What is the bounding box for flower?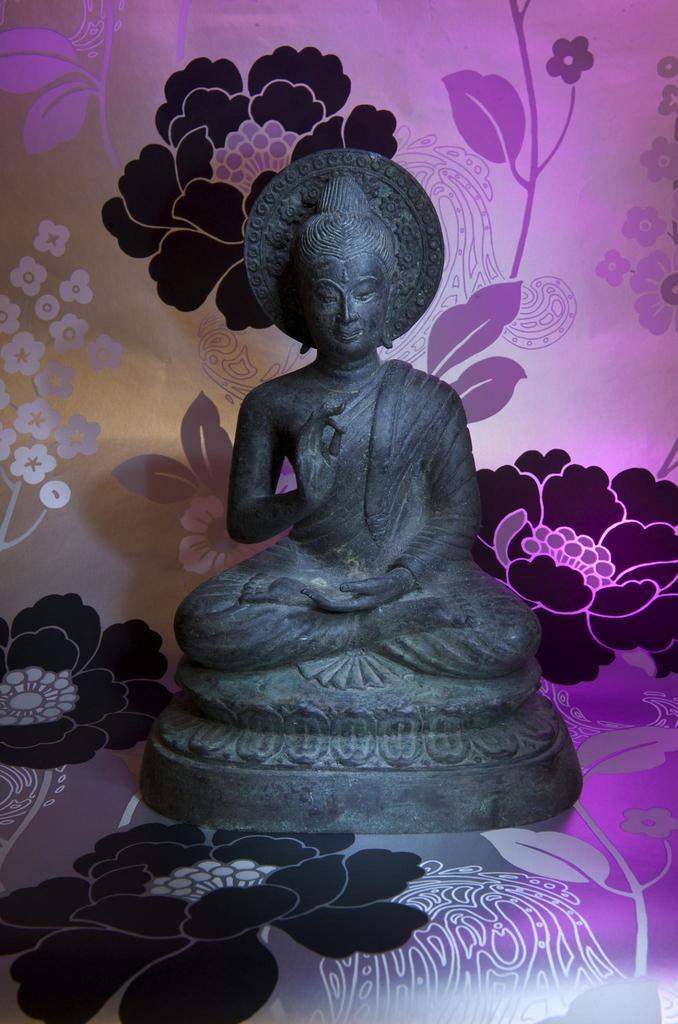
crop(102, 42, 394, 336).
